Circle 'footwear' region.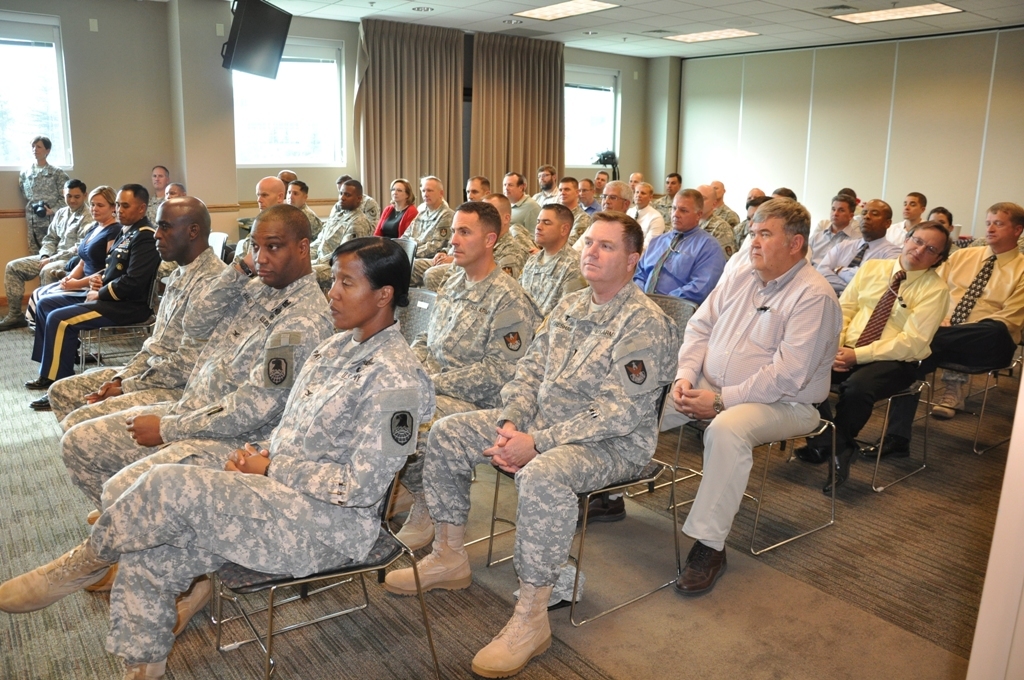
Region: bbox=[467, 579, 555, 679].
